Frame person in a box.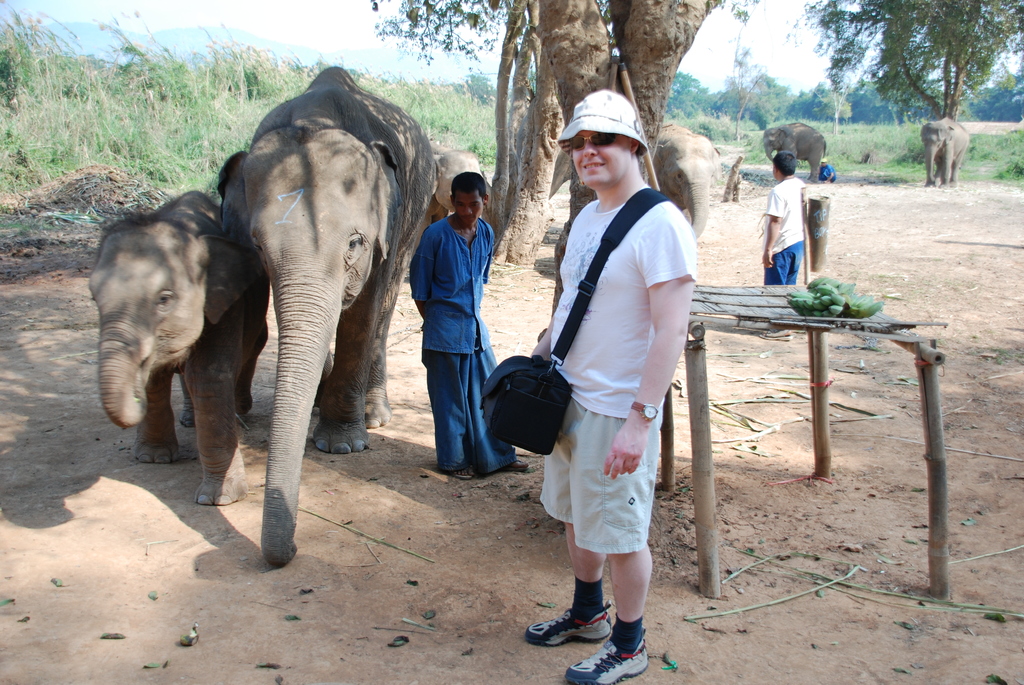
locate(758, 150, 806, 340).
